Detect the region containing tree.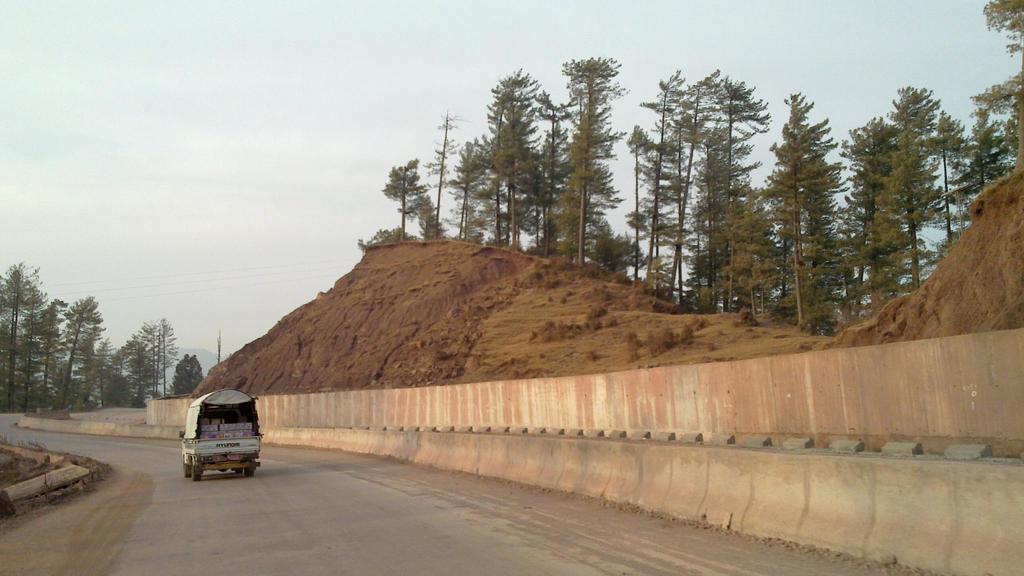
(473,138,503,241).
